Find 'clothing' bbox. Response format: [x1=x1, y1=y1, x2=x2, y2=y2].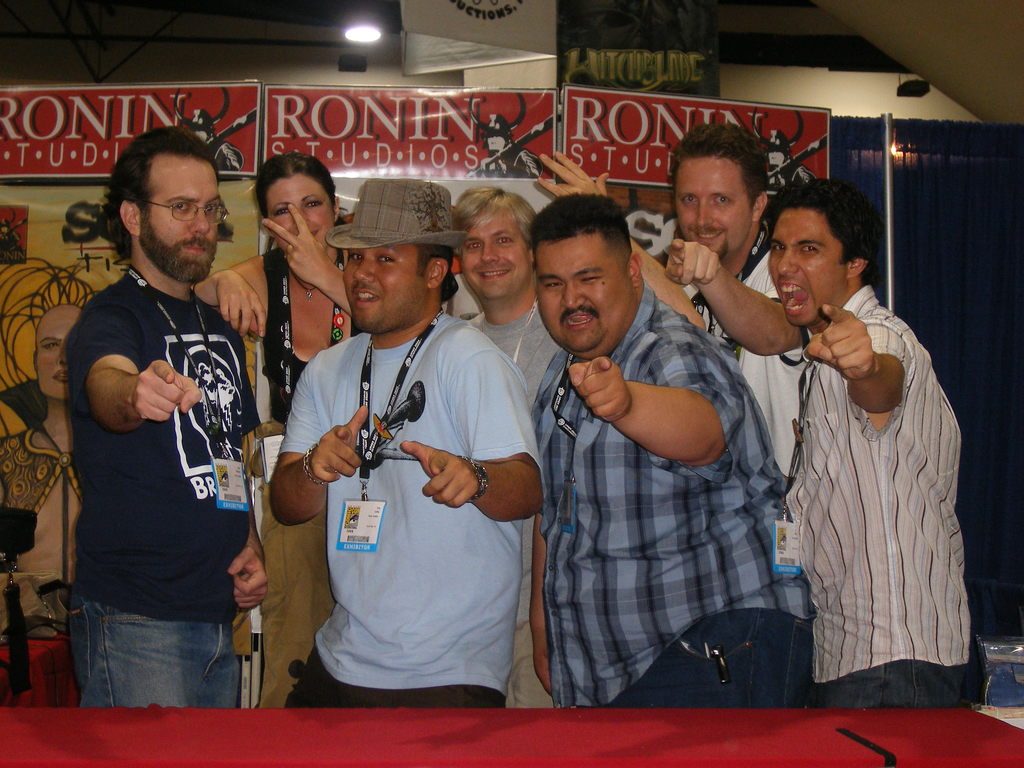
[x1=286, y1=307, x2=547, y2=716].
